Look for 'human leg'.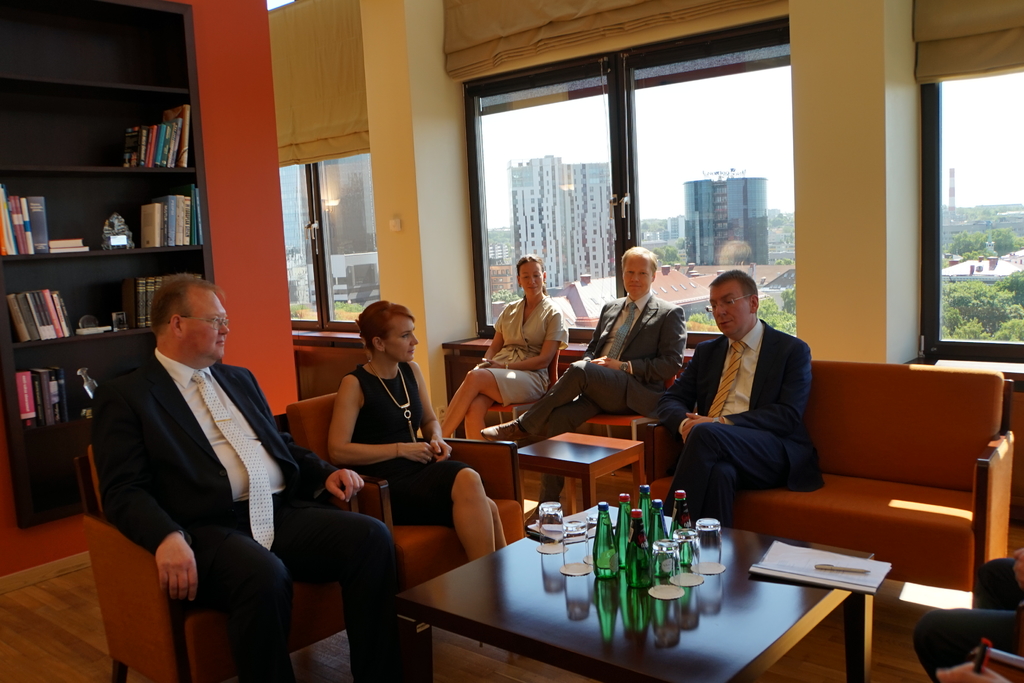
Found: [left=704, top=454, right=736, bottom=524].
